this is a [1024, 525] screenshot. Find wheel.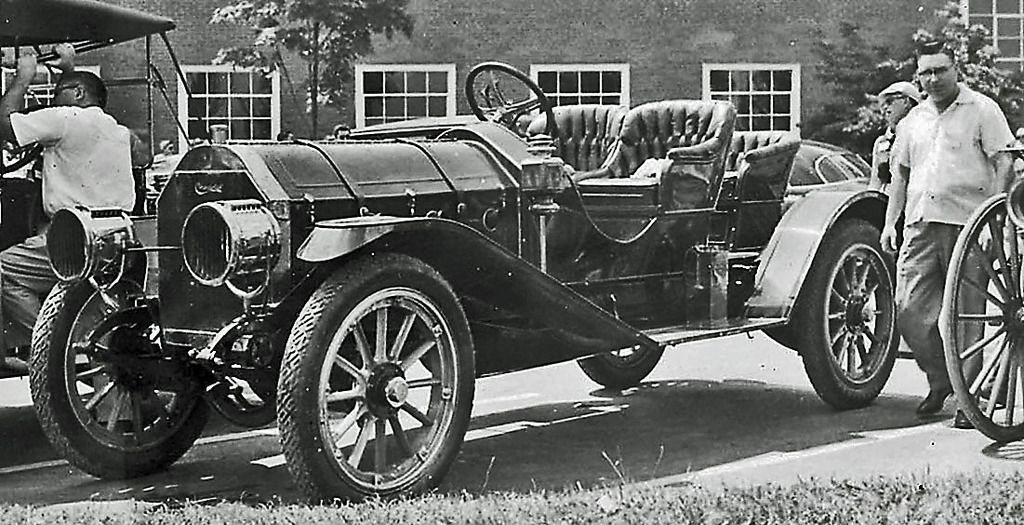
Bounding box: region(278, 250, 458, 496).
